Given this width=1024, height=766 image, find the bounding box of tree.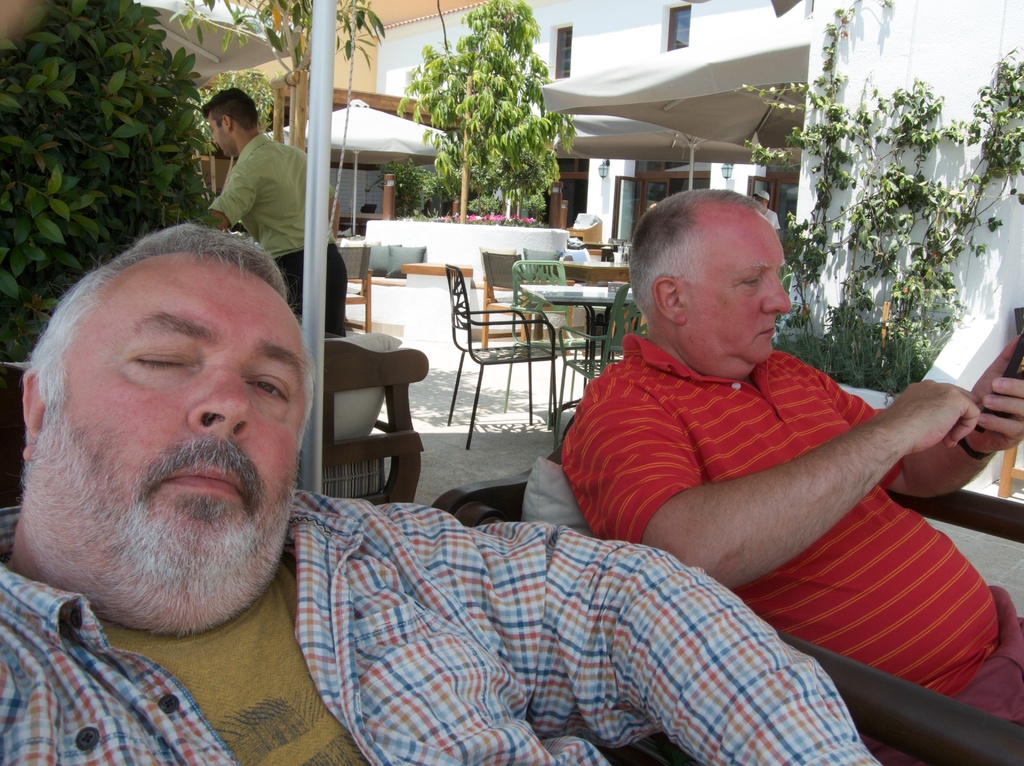
{"x1": 156, "y1": 0, "x2": 403, "y2": 147}.
